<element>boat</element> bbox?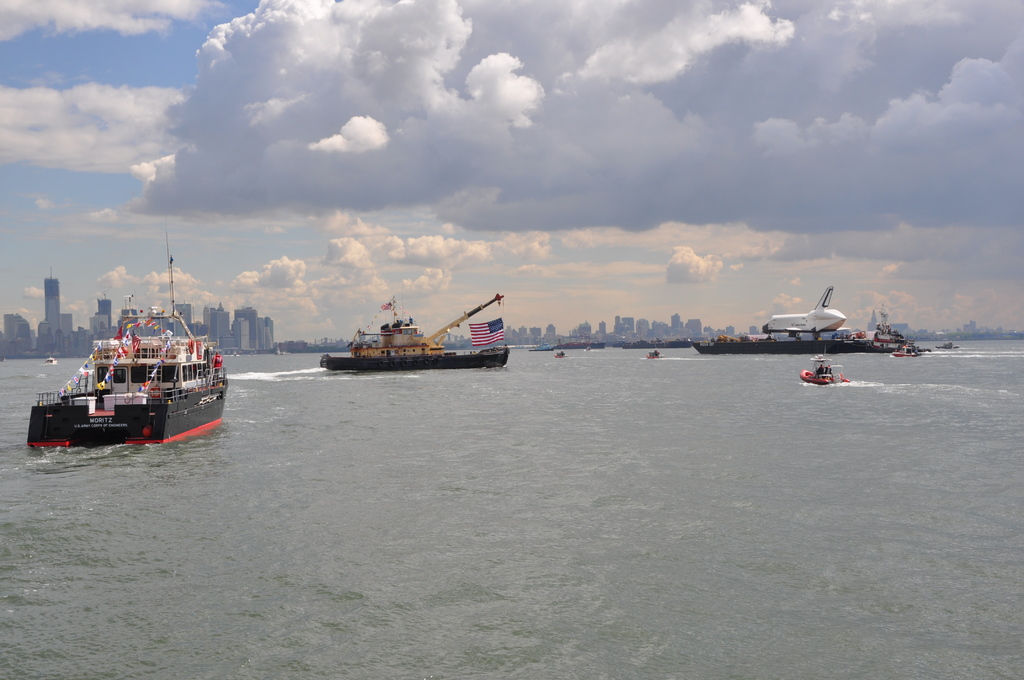
<bbox>22, 279, 232, 458</bbox>
